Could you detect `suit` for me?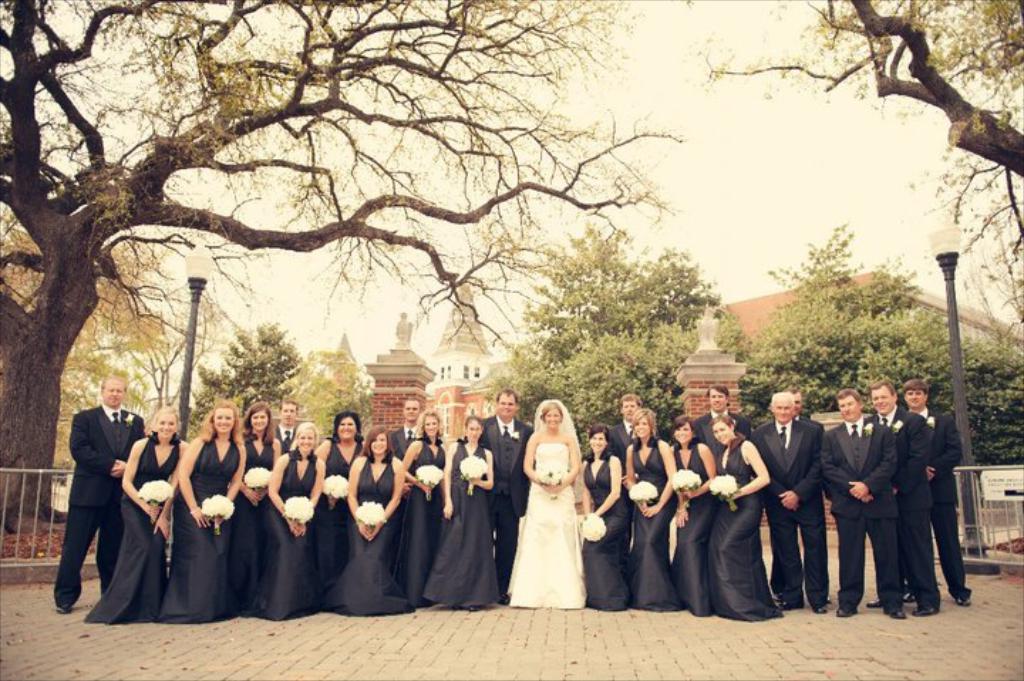
Detection result: Rect(384, 425, 411, 458).
